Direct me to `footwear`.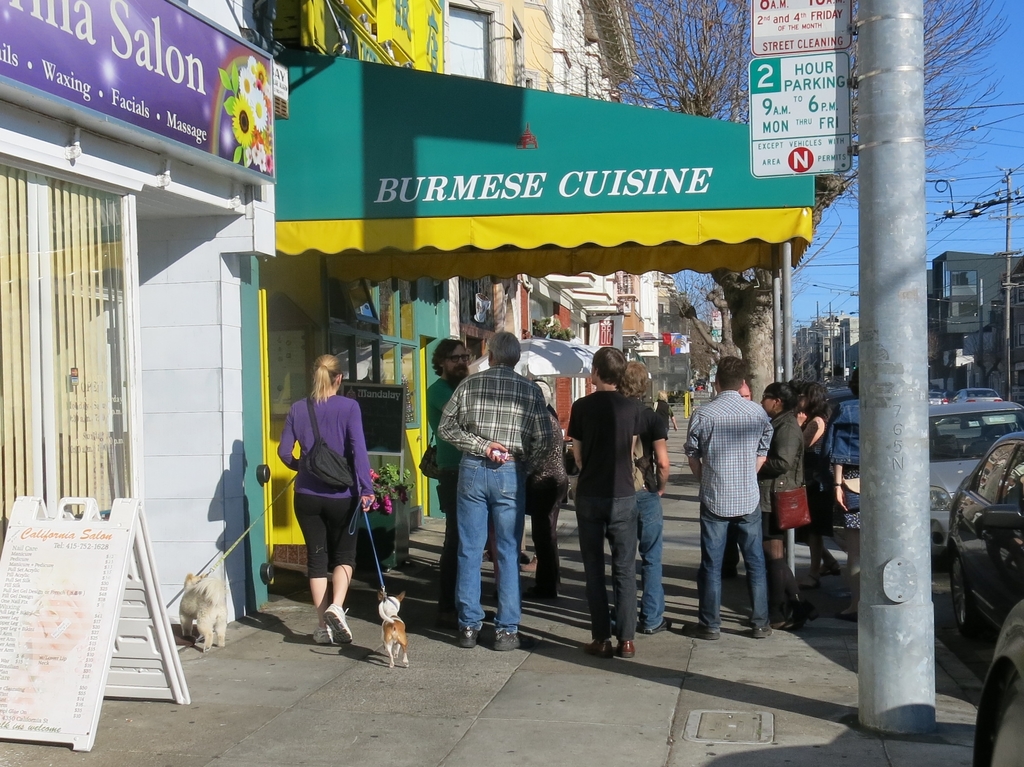
Direction: <region>310, 614, 335, 647</region>.
